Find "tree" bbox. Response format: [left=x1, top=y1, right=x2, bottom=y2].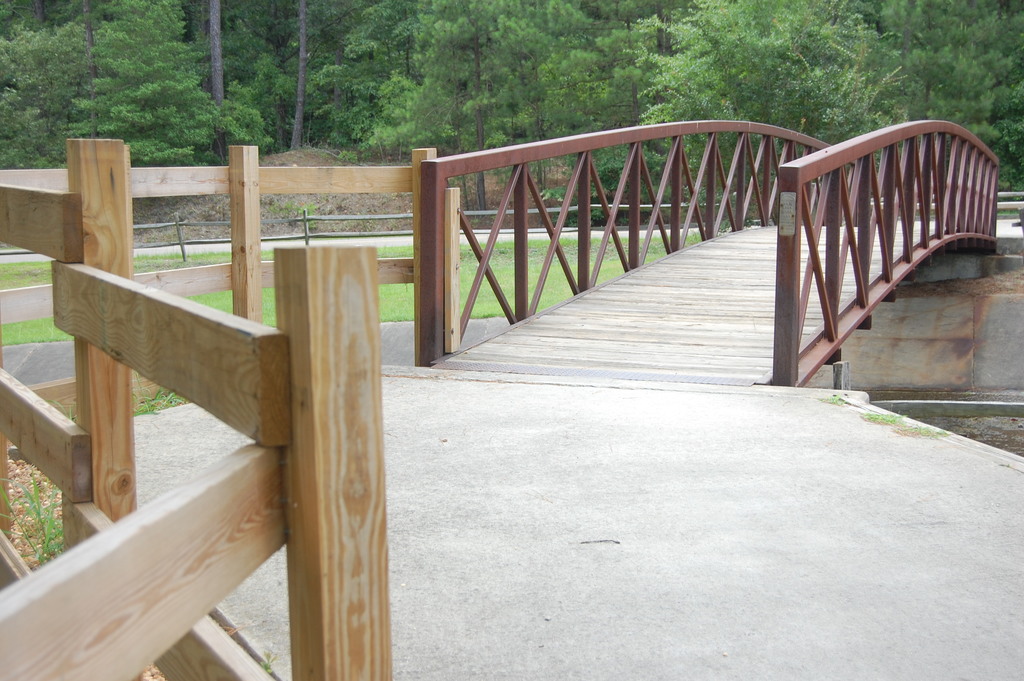
[left=35, top=0, right=273, bottom=218].
